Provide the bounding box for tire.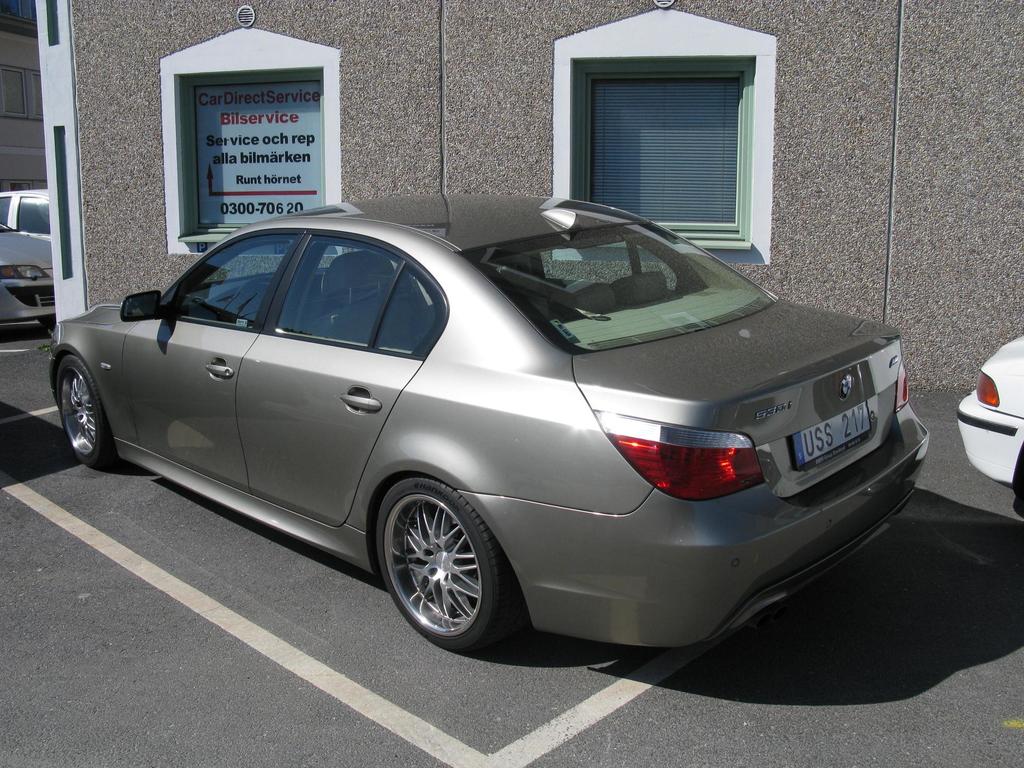
(375,479,499,653).
